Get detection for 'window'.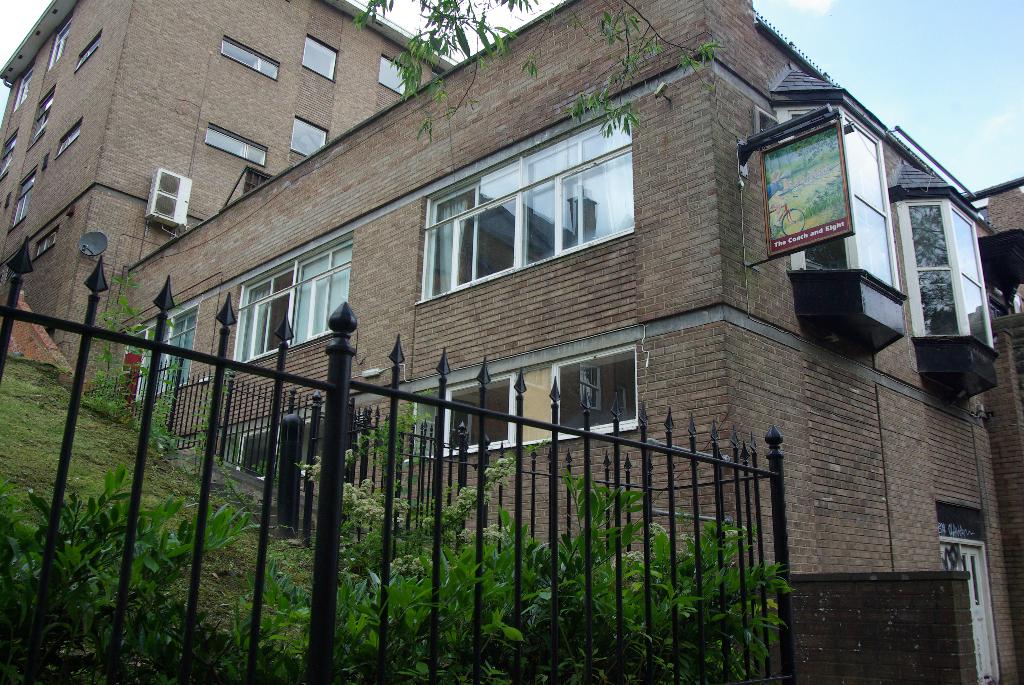
Detection: [775,106,905,292].
